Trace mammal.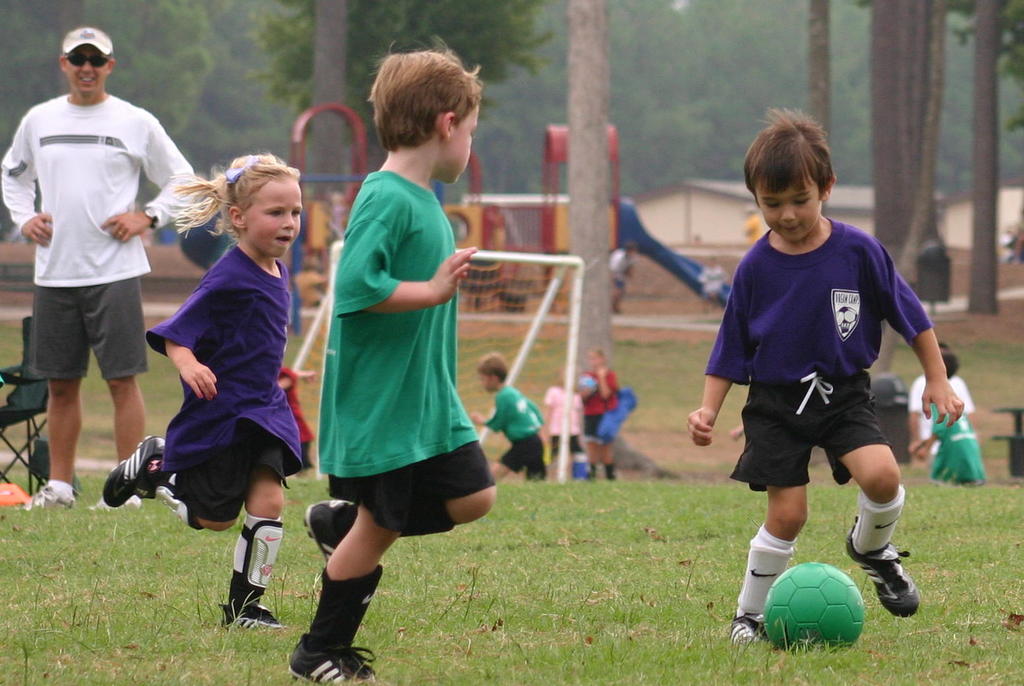
Traced to left=903, top=340, right=972, bottom=461.
